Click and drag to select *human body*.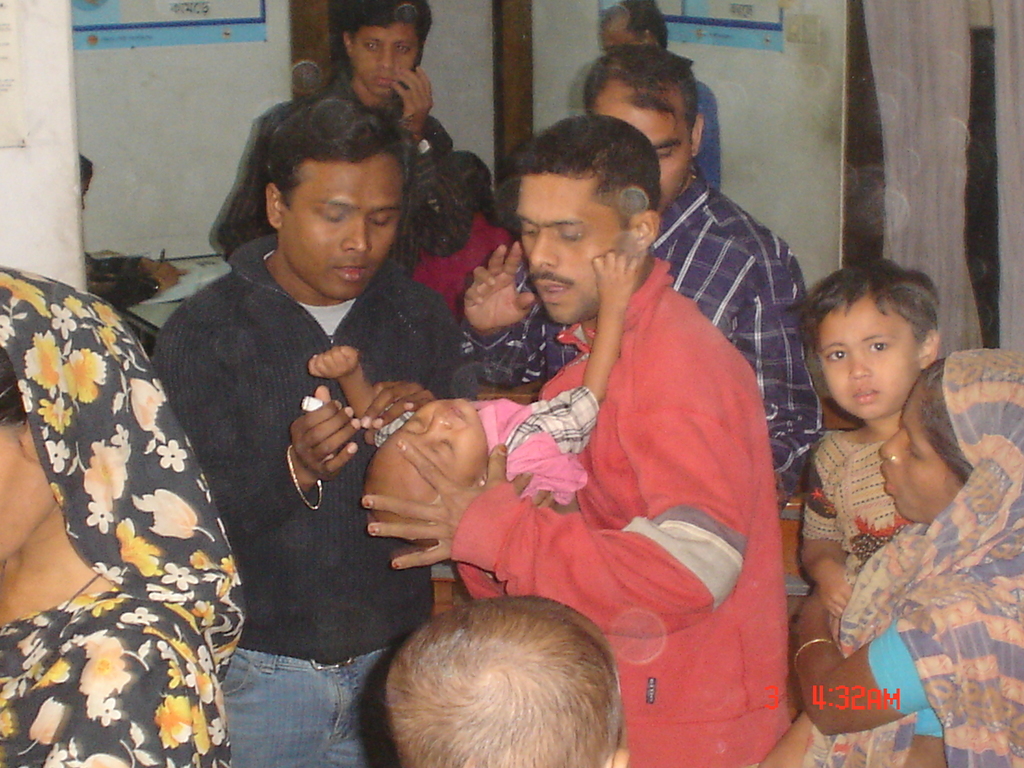
Selection: 415:214:520:304.
